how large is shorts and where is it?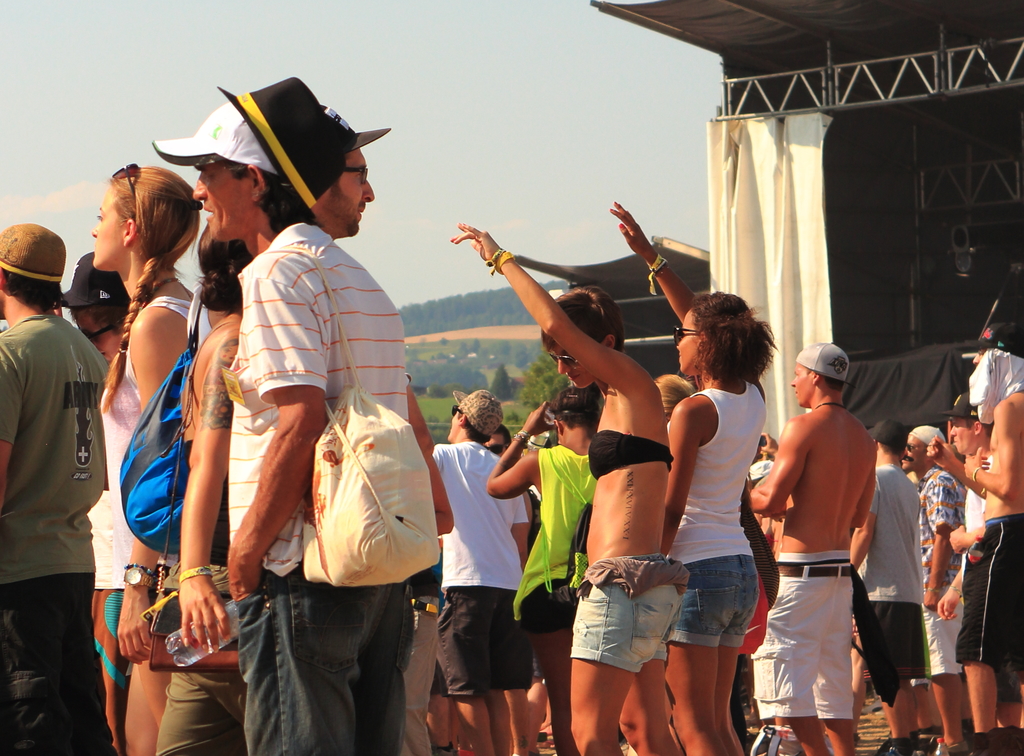
Bounding box: (152, 567, 246, 755).
